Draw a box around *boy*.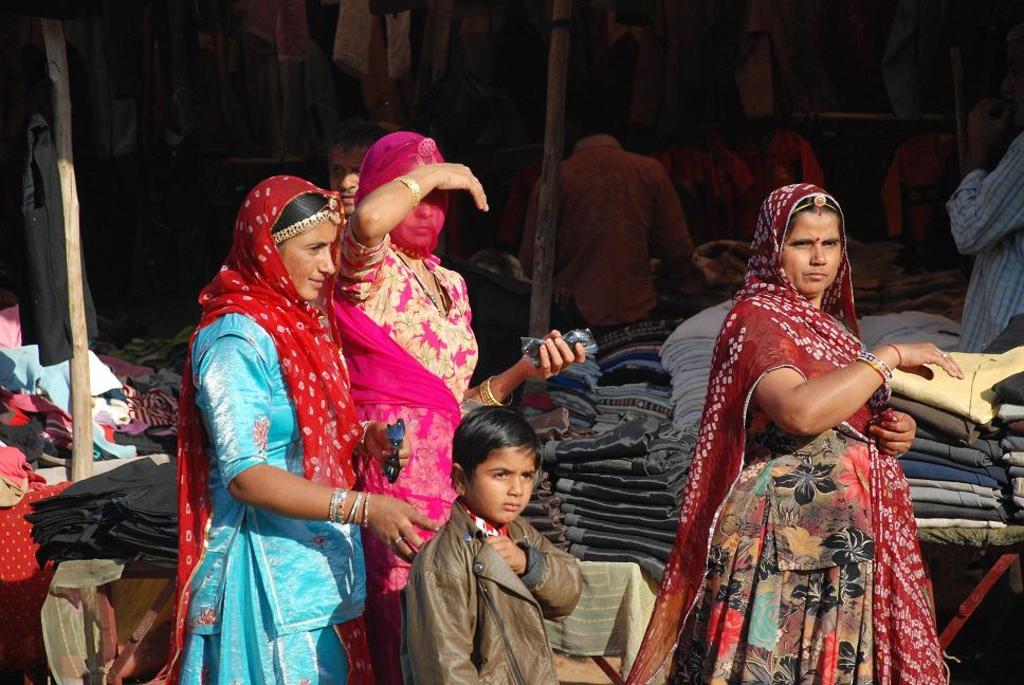
bbox(377, 401, 584, 667).
